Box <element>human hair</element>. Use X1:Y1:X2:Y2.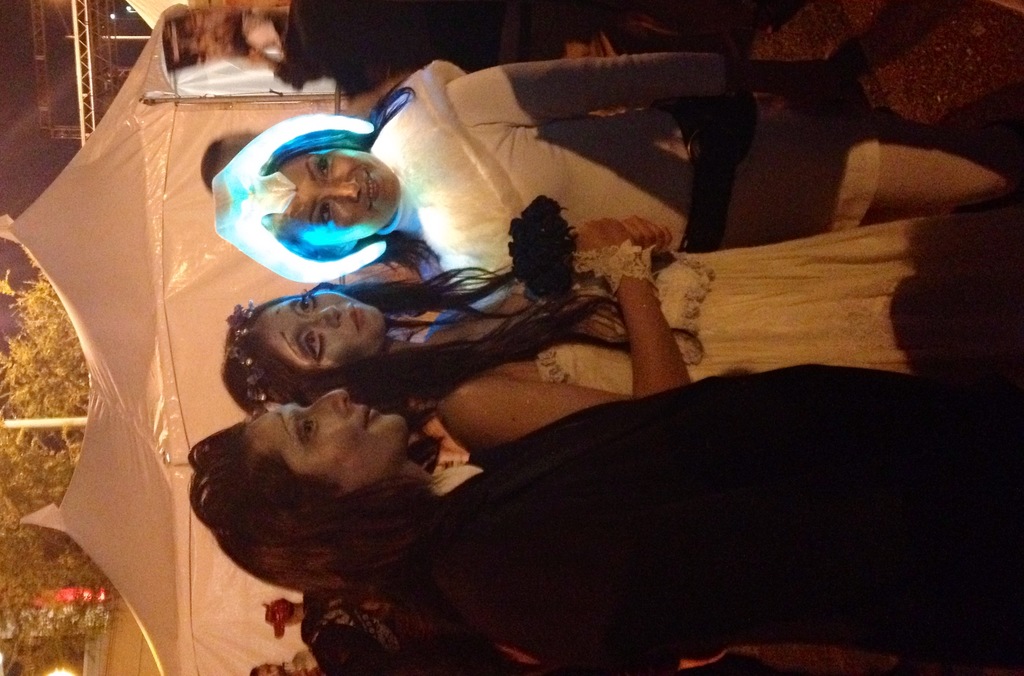
220:262:710:424.
